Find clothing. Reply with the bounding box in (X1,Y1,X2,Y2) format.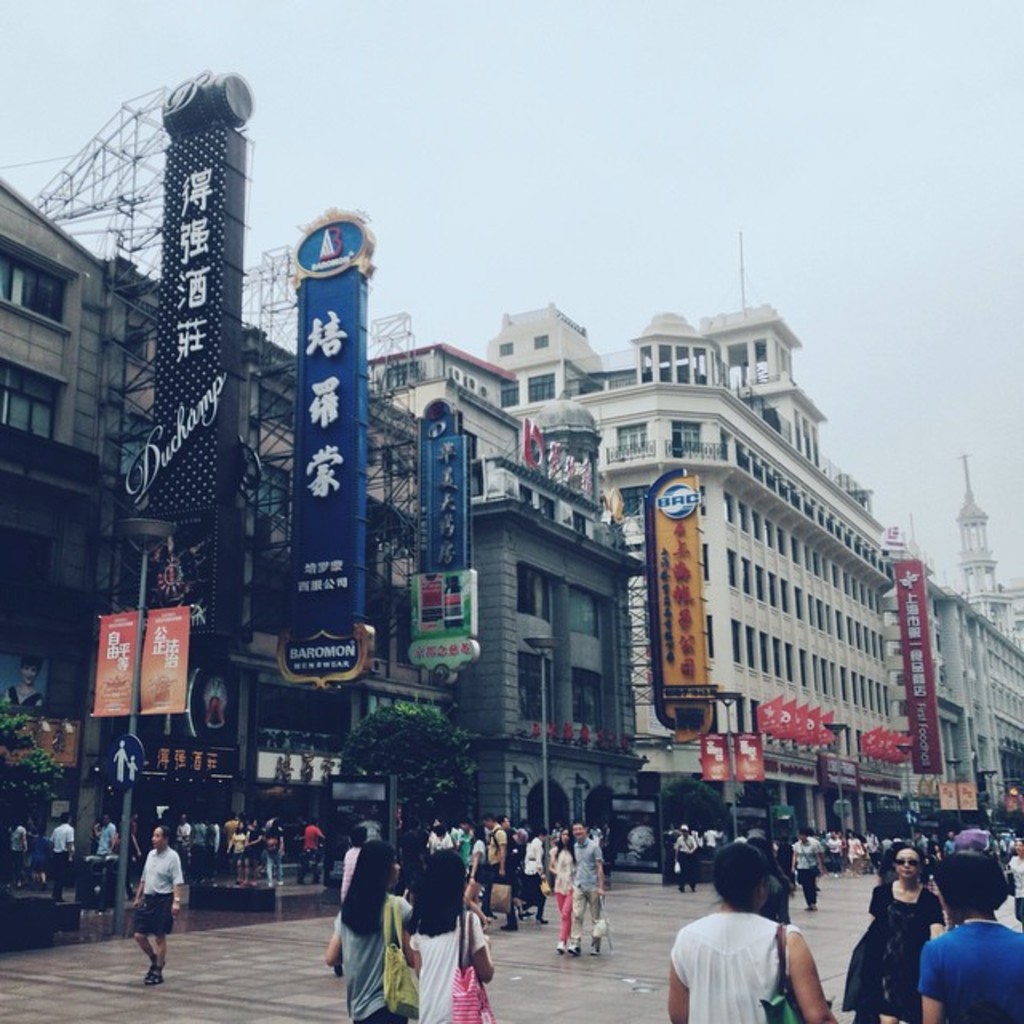
(126,846,182,939).
